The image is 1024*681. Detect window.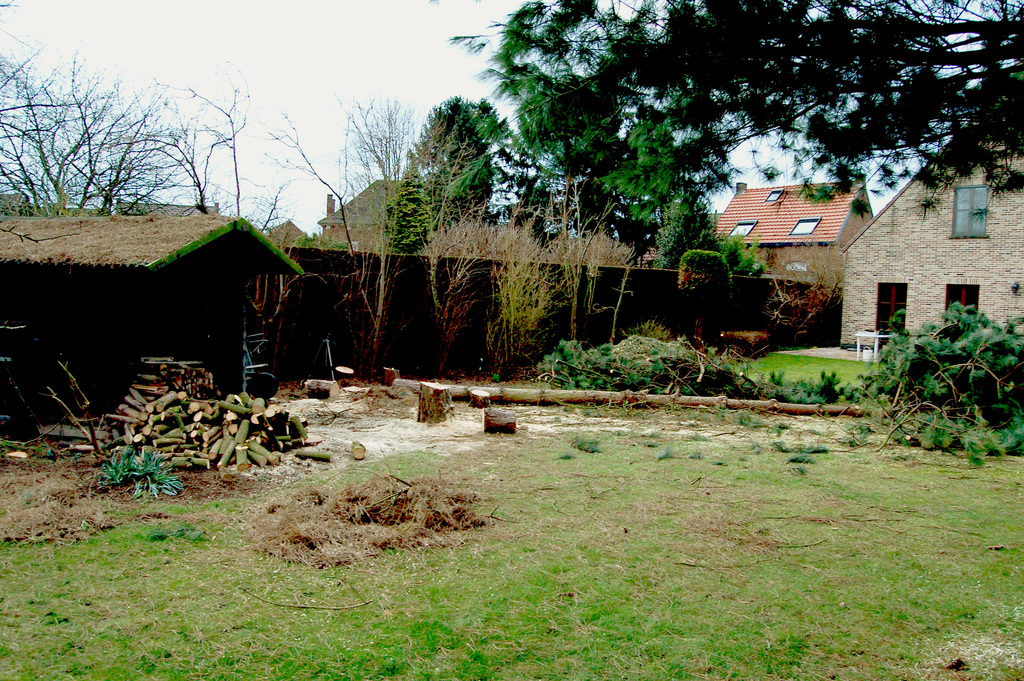
Detection: 792,217,822,235.
